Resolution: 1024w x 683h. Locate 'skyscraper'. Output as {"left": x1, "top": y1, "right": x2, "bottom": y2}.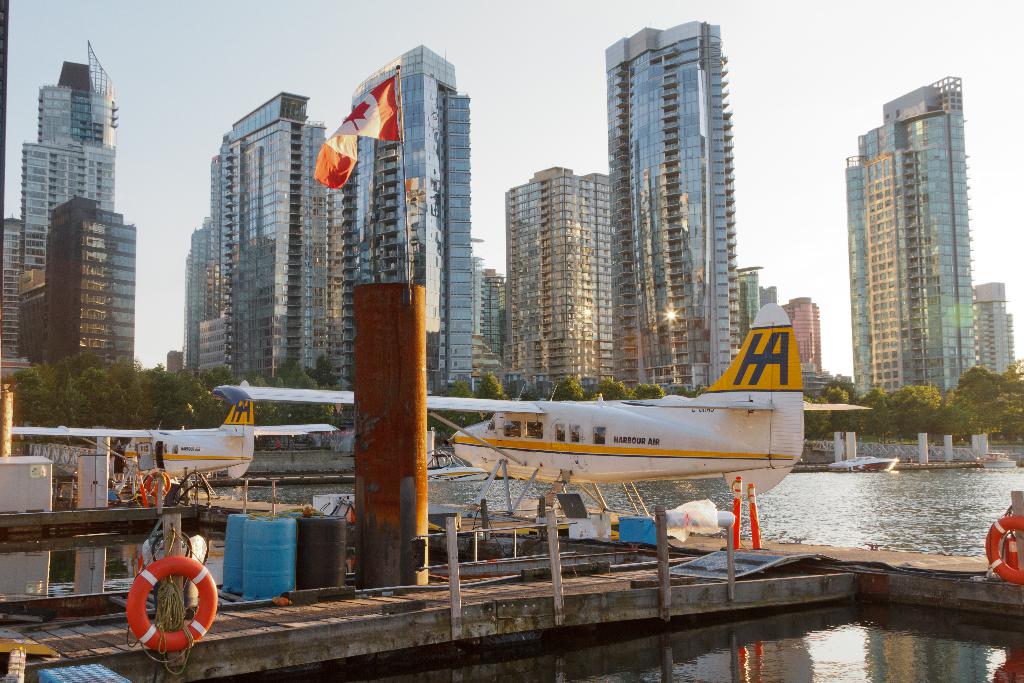
{"left": 19, "top": 41, "right": 125, "bottom": 280}.
